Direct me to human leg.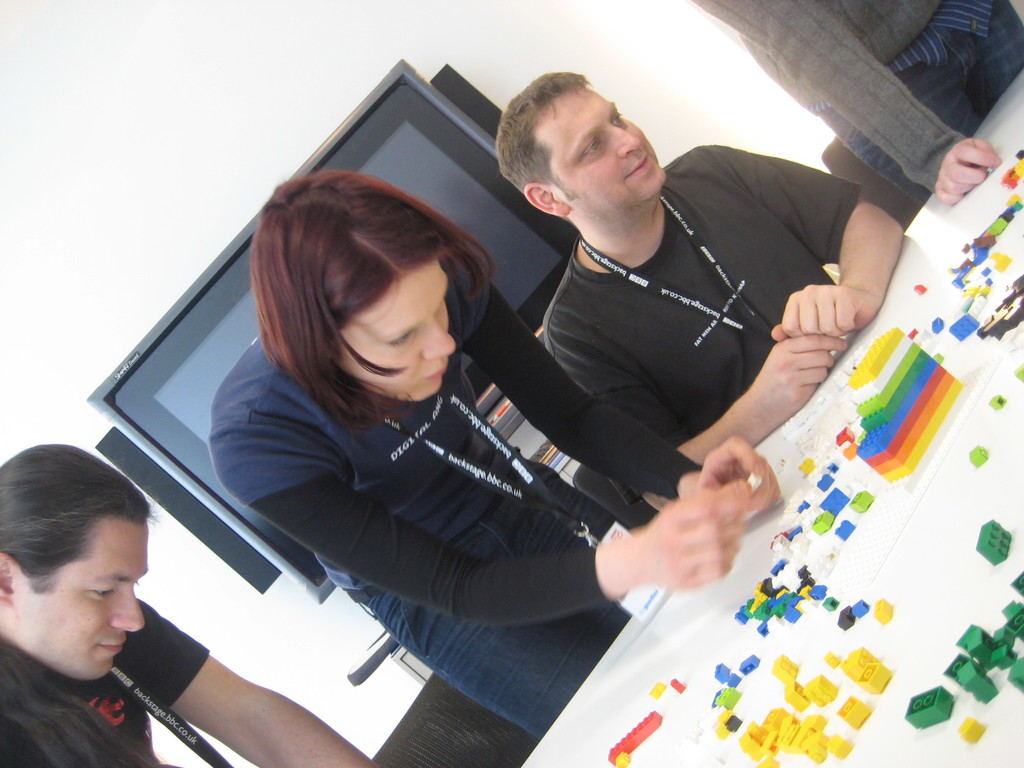
Direction: 340/525/616/742.
